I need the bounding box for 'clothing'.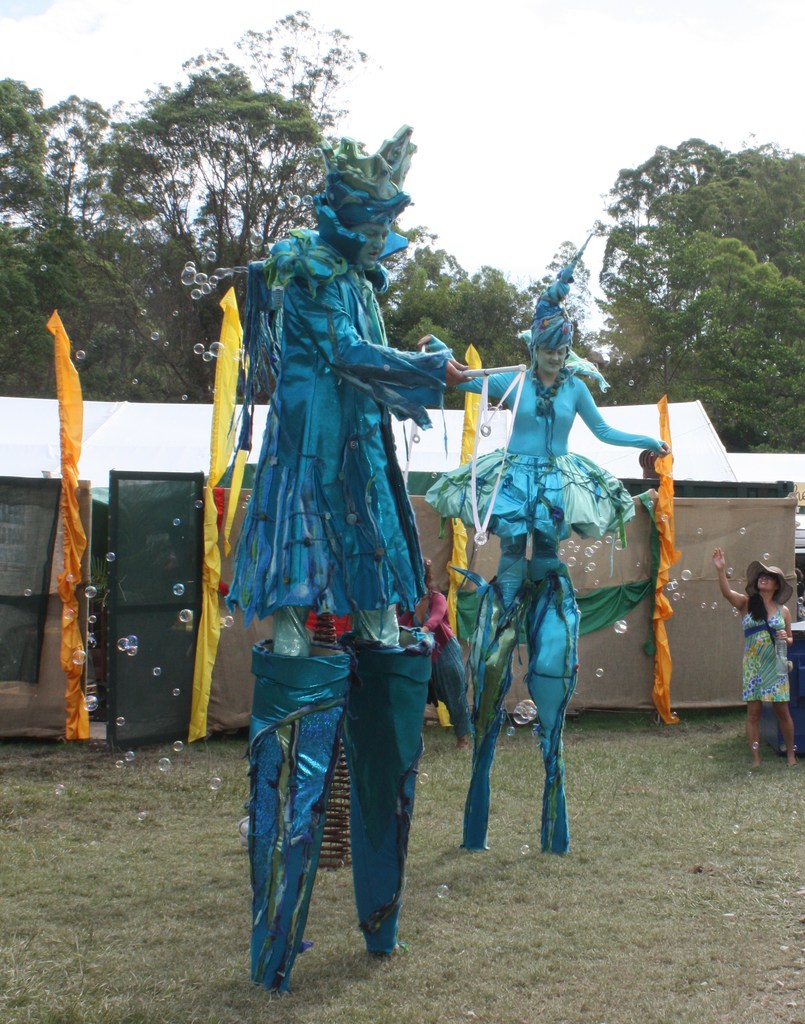
Here it is: {"x1": 737, "y1": 593, "x2": 793, "y2": 713}.
